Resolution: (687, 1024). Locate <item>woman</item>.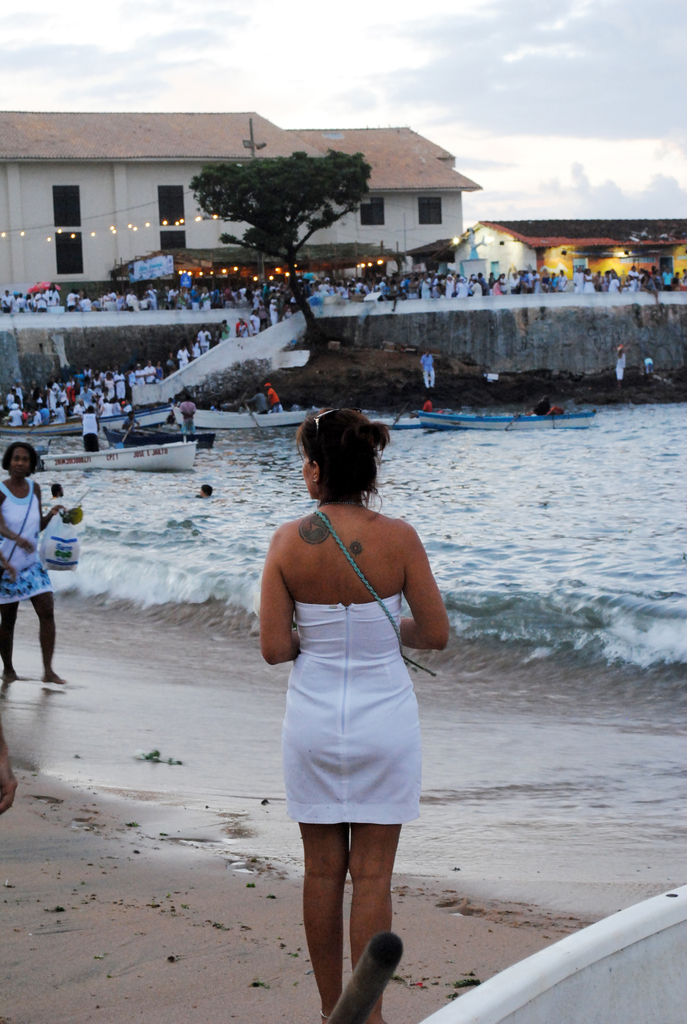
Rect(0, 438, 67, 684).
